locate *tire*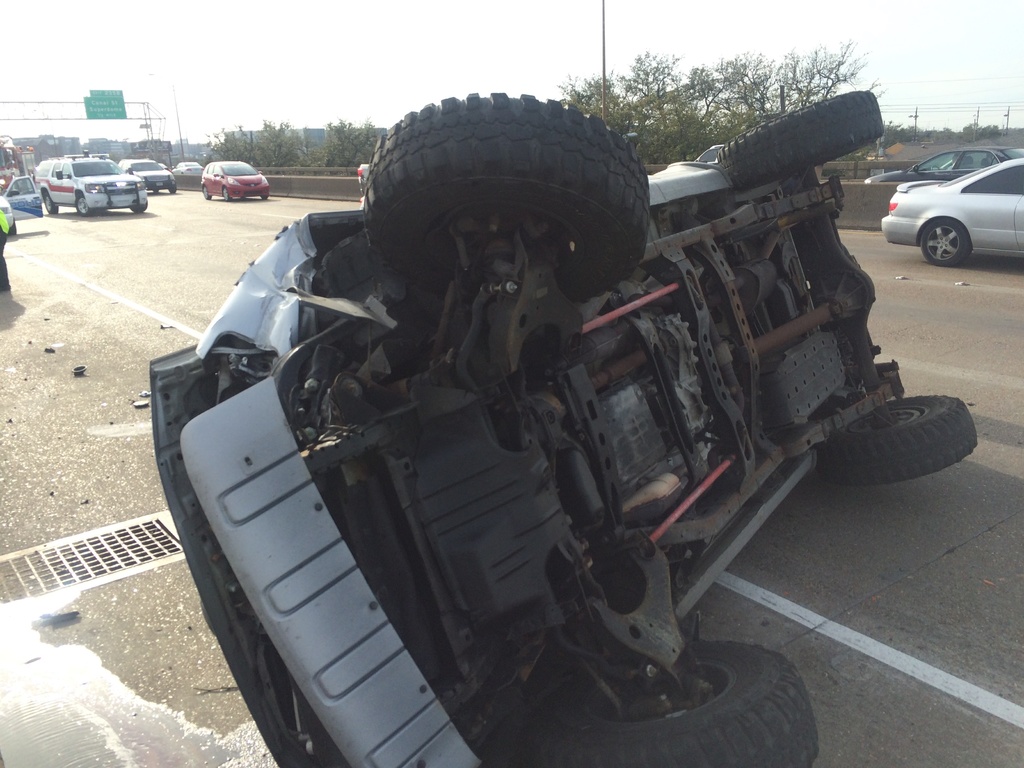
[x1=44, y1=193, x2=58, y2=213]
